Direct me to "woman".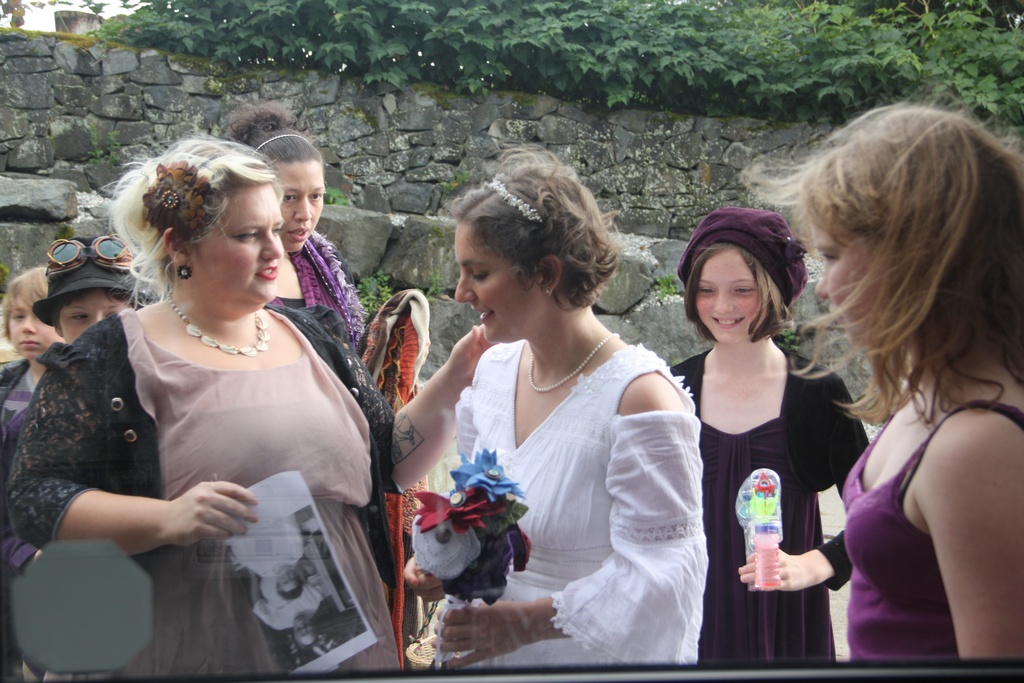
Direction: 670, 213, 867, 663.
